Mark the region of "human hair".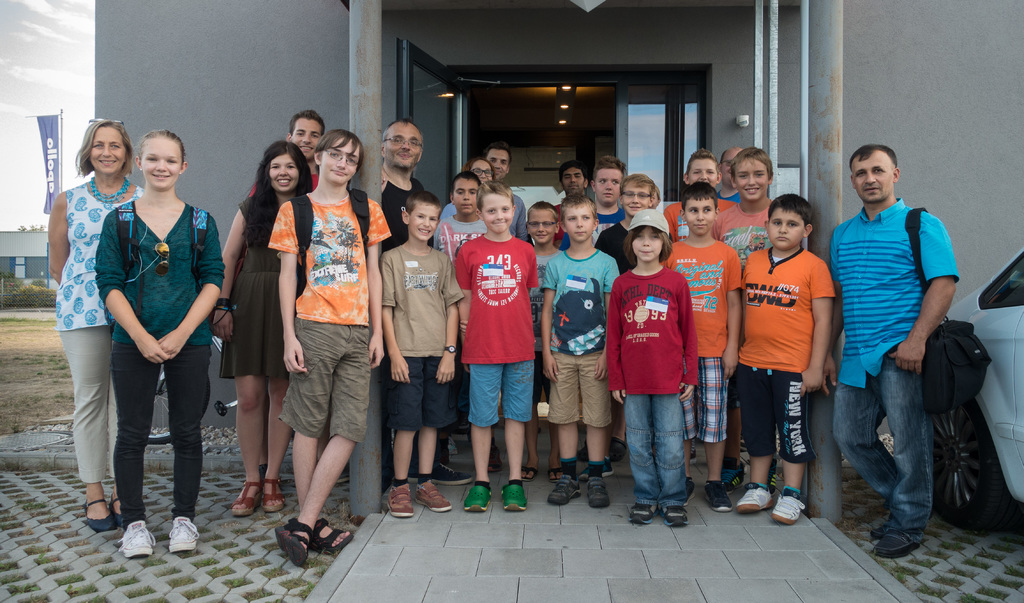
Region: region(561, 161, 588, 184).
